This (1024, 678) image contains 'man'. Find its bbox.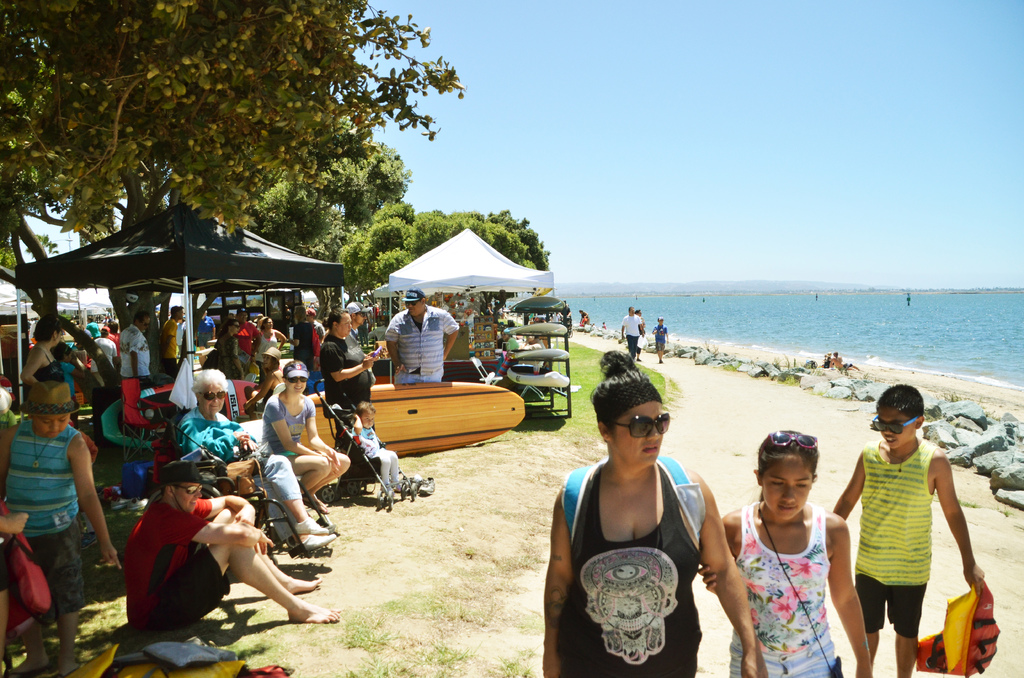
bbox=[161, 307, 185, 378].
